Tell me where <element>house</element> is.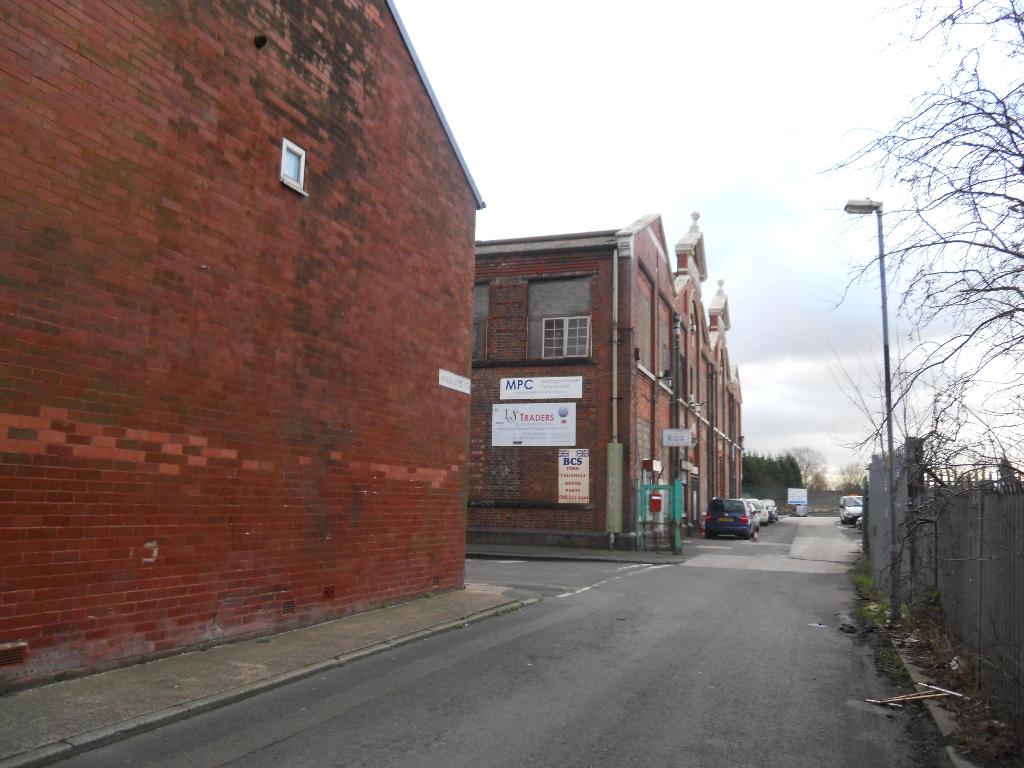
<element>house</element> is at <region>699, 276, 749, 534</region>.
